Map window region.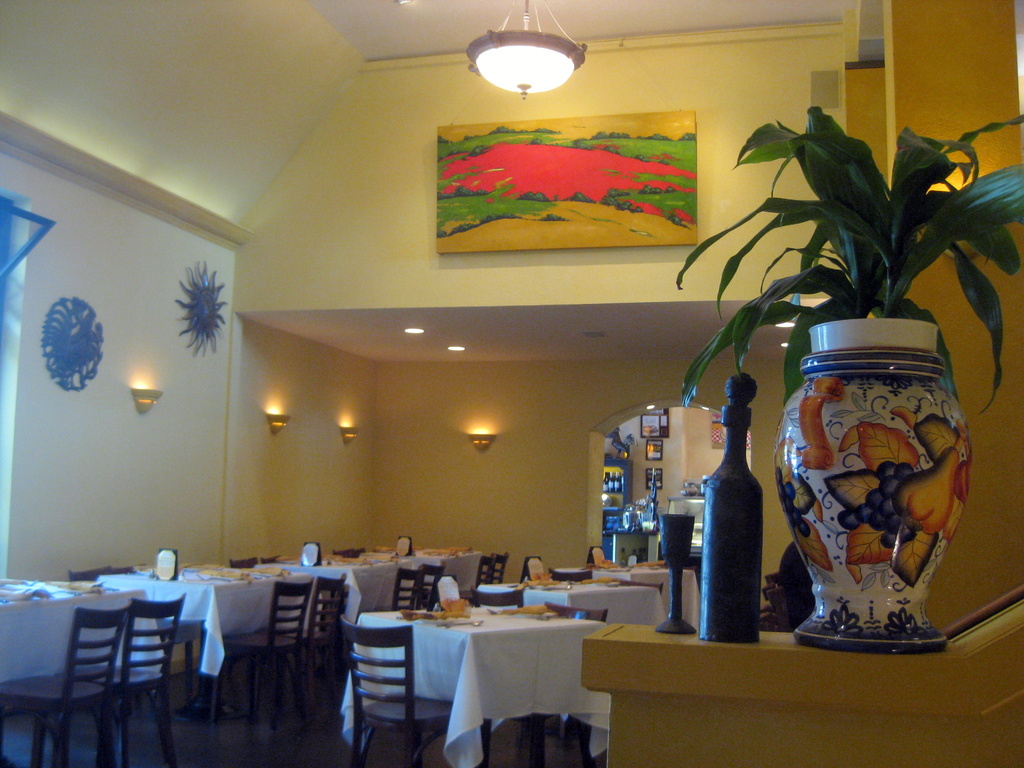
Mapped to [0, 193, 38, 583].
